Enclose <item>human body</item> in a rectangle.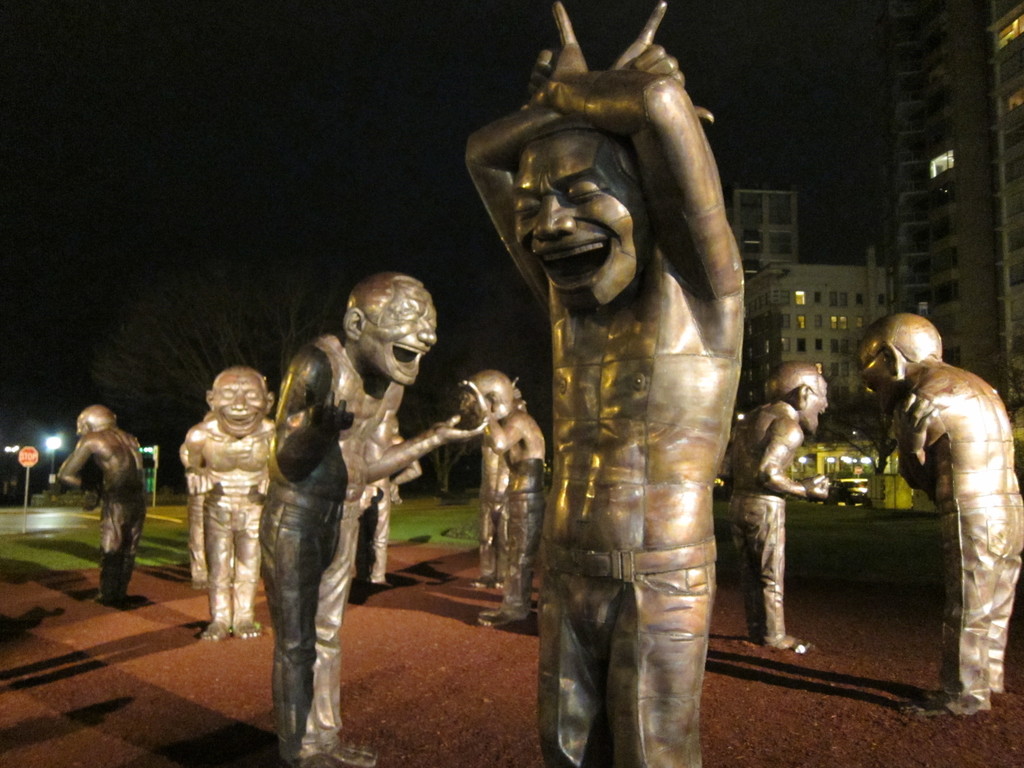
bbox(723, 356, 838, 657).
